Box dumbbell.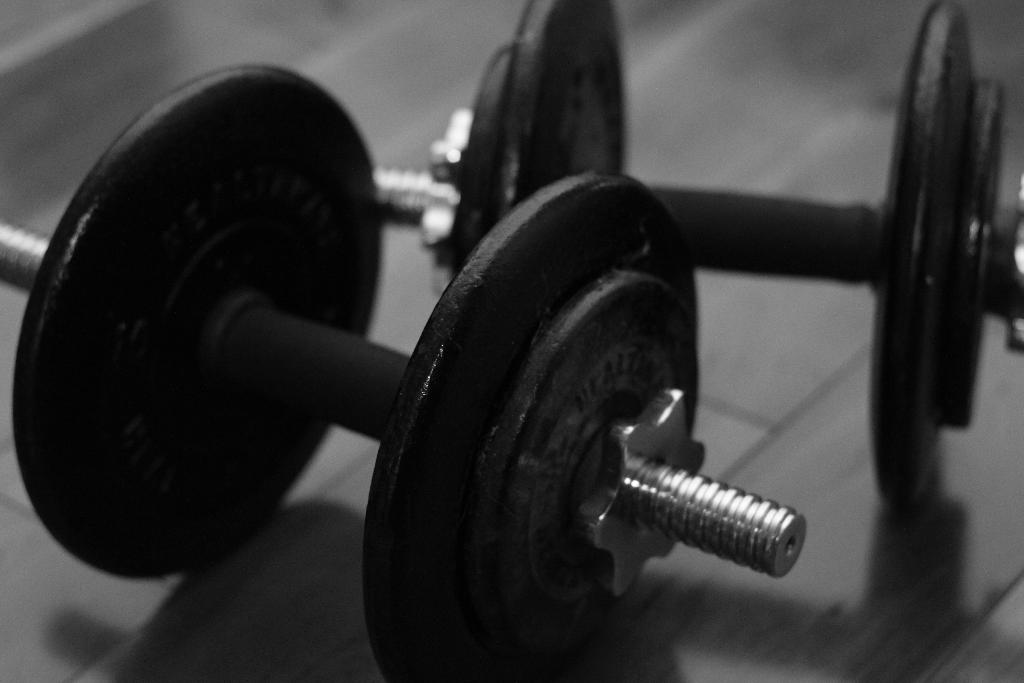
box(369, 0, 1023, 504).
